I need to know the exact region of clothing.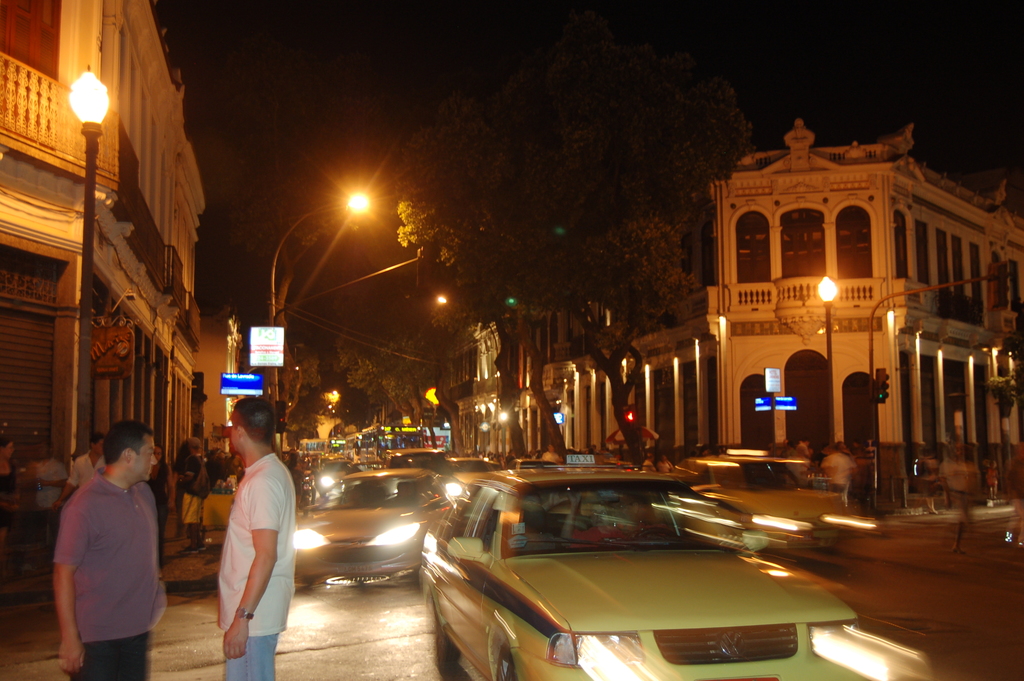
Region: region(0, 460, 28, 521).
